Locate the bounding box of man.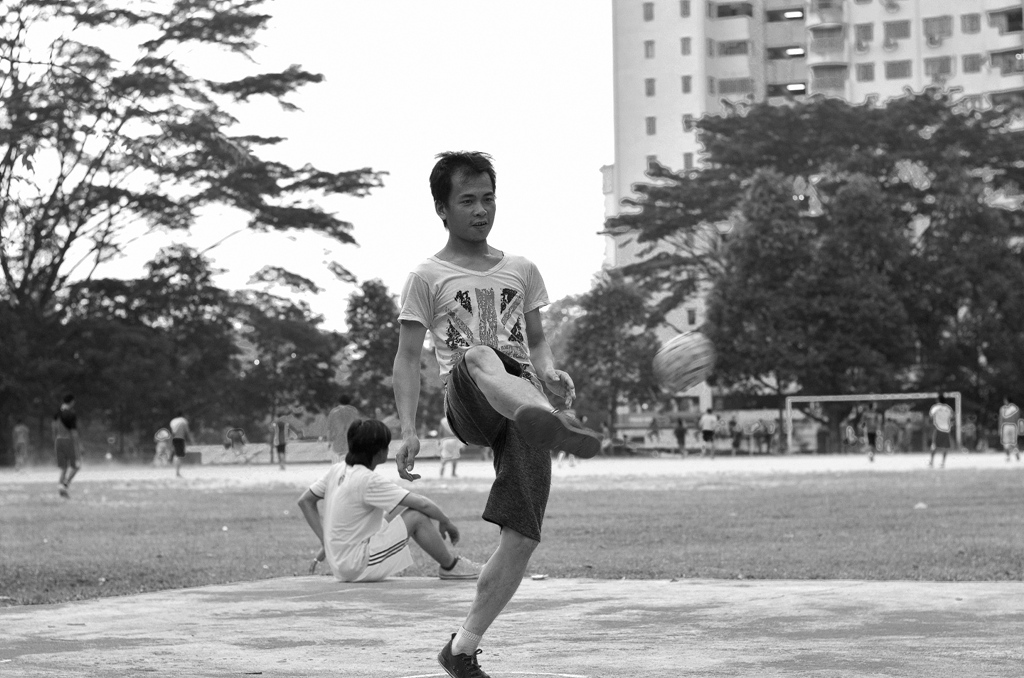
Bounding box: box(863, 400, 882, 459).
